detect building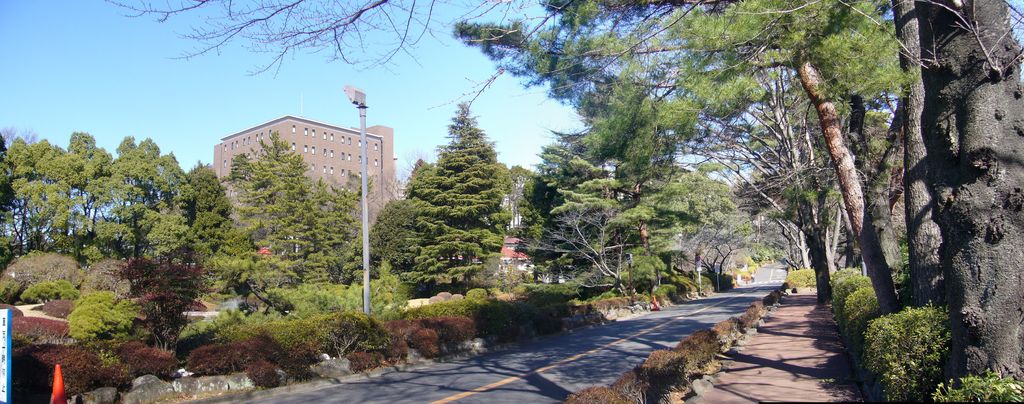
box=[212, 117, 394, 232]
